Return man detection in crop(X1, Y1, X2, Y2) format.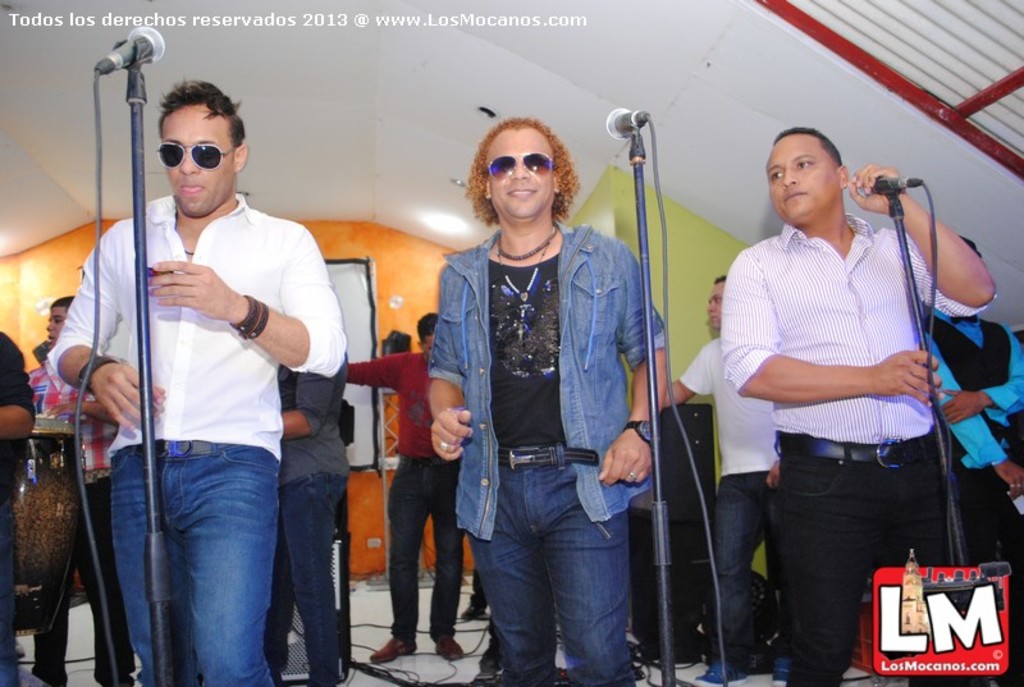
crop(26, 289, 151, 686).
